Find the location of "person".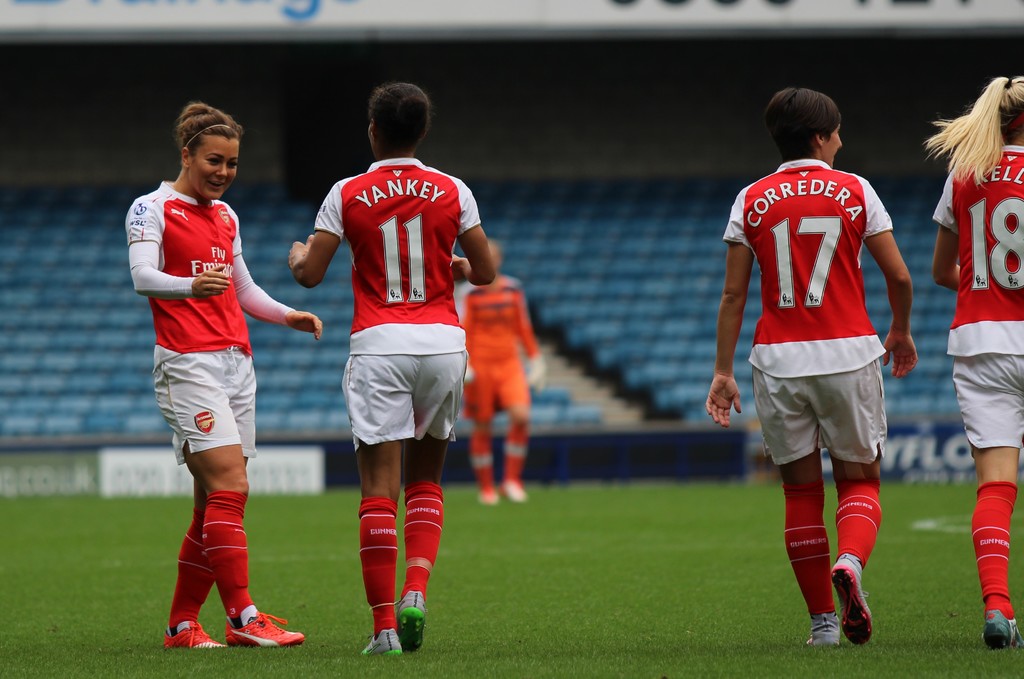
Location: bbox=(452, 234, 547, 503).
